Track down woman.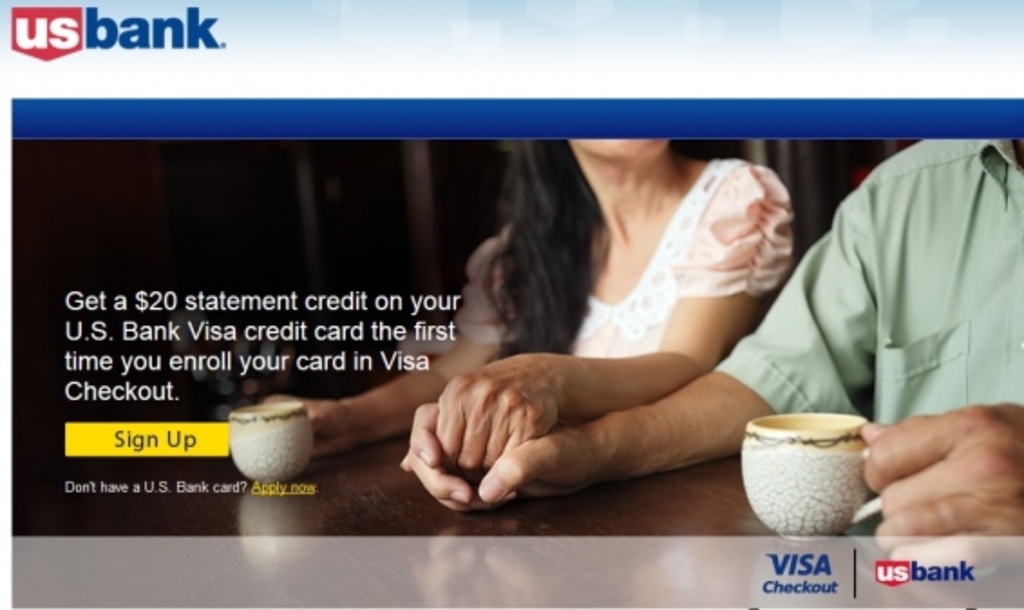
Tracked to [259, 138, 798, 469].
